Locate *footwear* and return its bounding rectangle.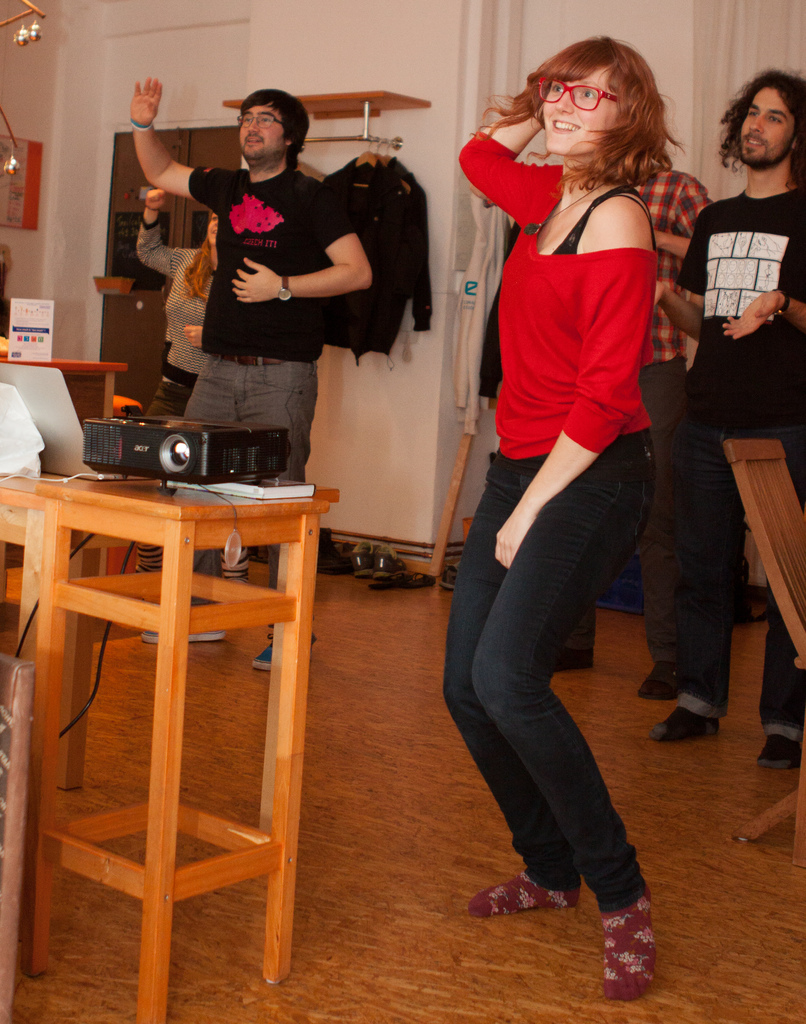
377 547 406 572.
